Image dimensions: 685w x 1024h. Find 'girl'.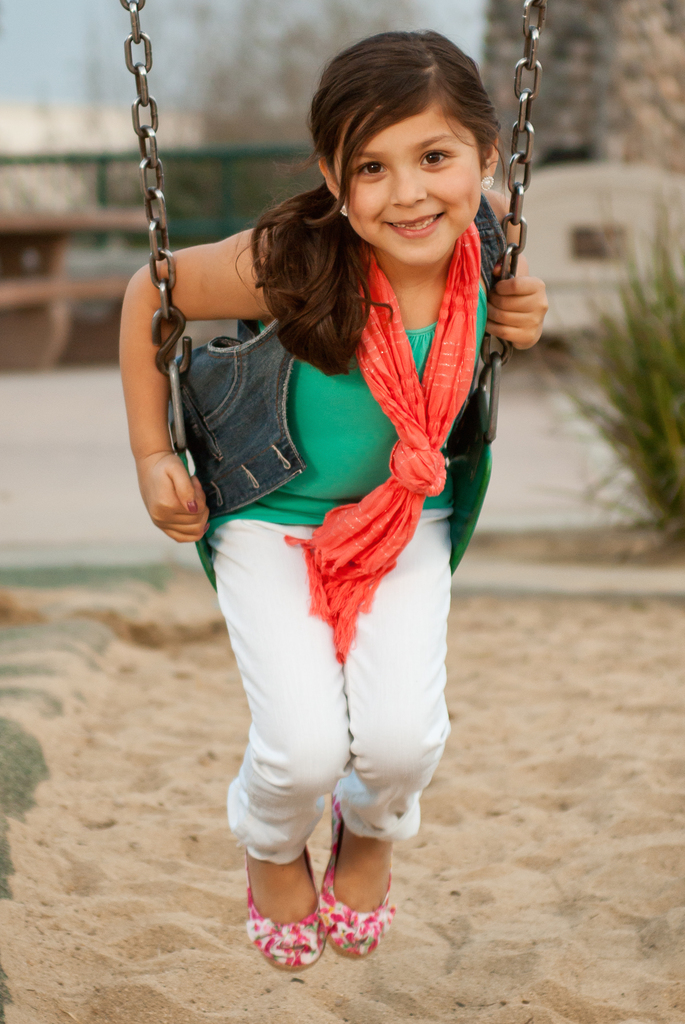
117, 29, 551, 975.
